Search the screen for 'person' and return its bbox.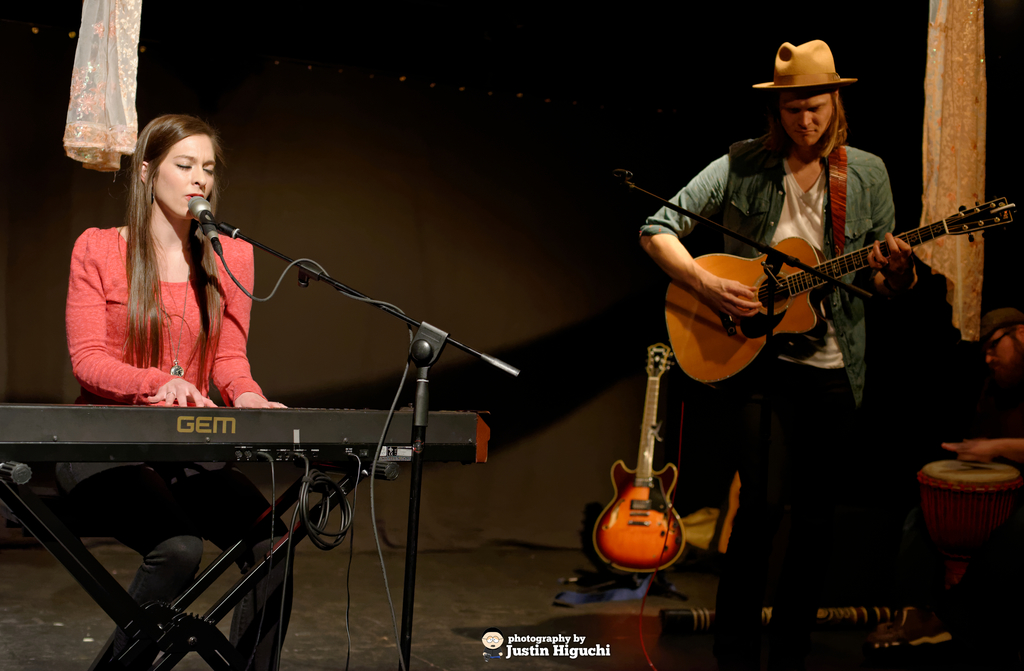
Found: (940,309,1023,469).
